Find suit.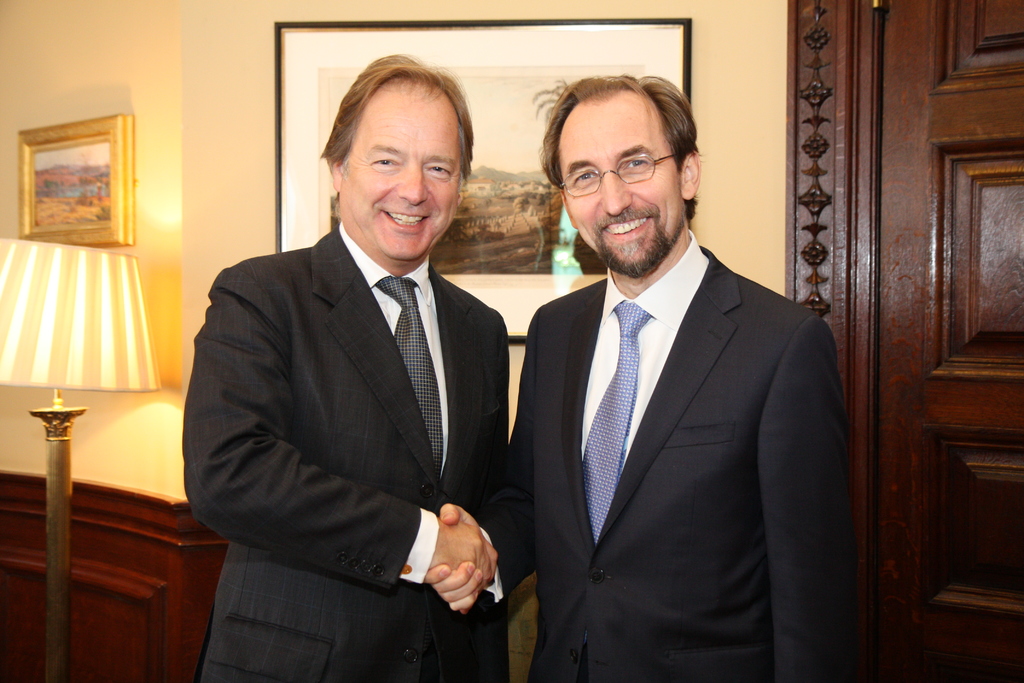
[180,219,511,682].
